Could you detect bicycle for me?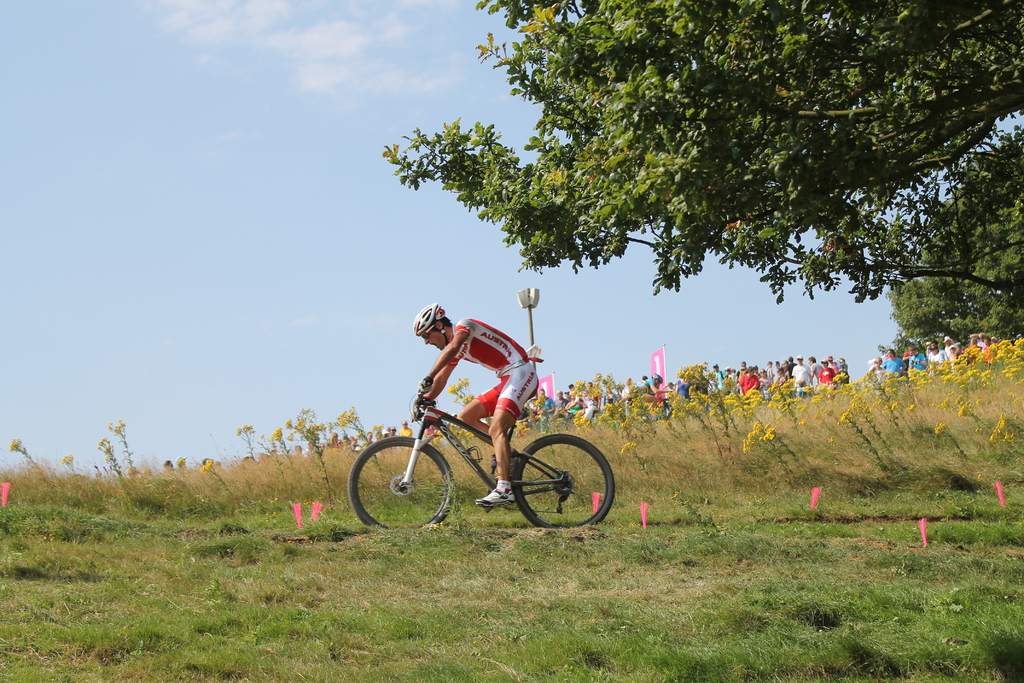
Detection result: [left=351, top=369, right=631, bottom=531].
